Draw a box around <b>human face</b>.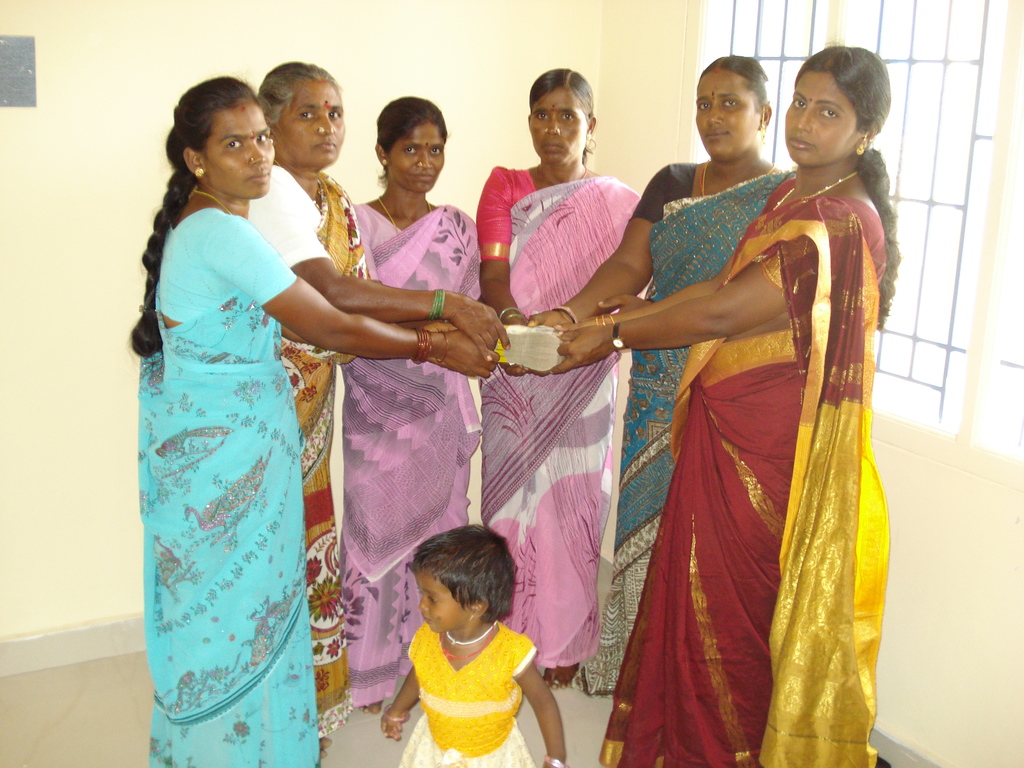
box=[535, 85, 592, 161].
